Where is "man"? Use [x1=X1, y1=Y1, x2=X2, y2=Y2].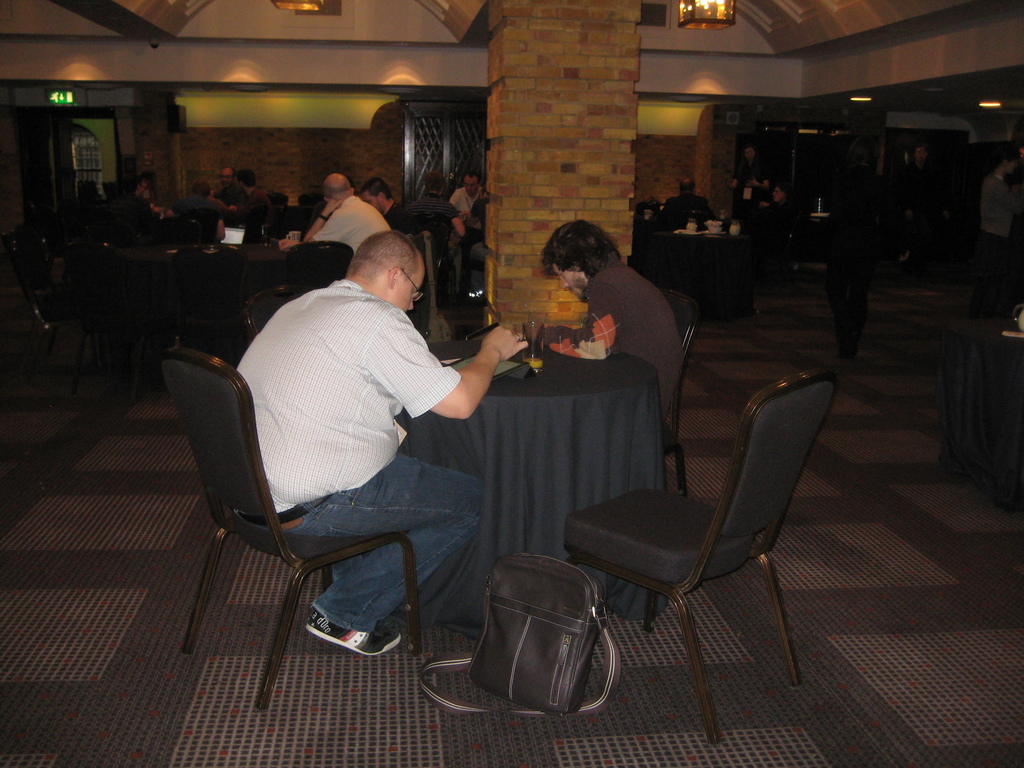
[x1=402, y1=168, x2=465, y2=291].
